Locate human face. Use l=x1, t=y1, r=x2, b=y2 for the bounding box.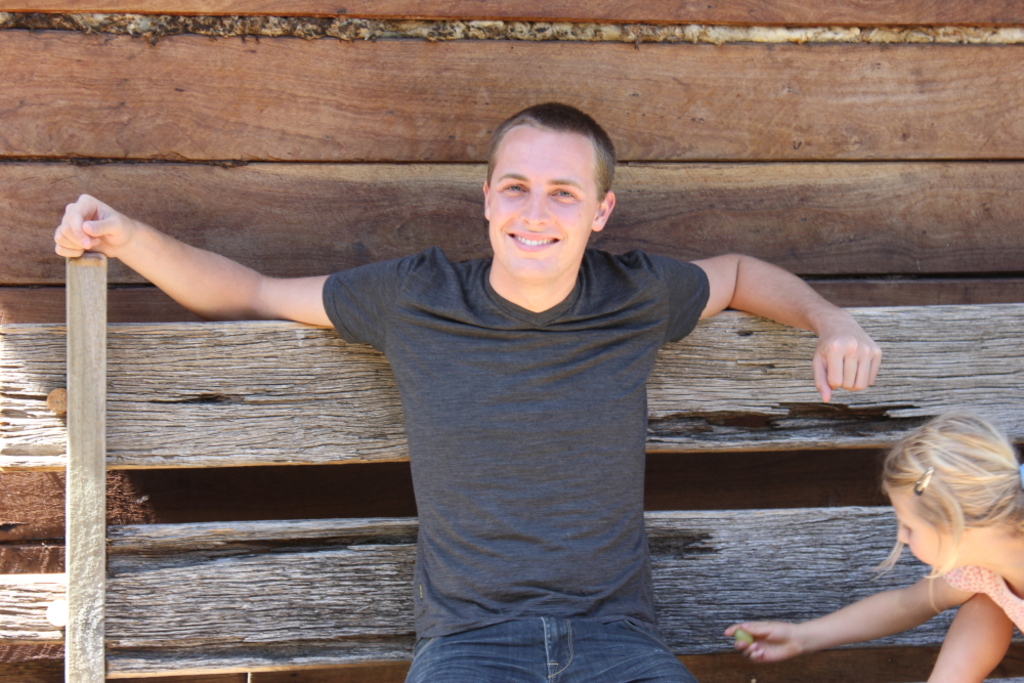
l=489, t=136, r=598, b=283.
